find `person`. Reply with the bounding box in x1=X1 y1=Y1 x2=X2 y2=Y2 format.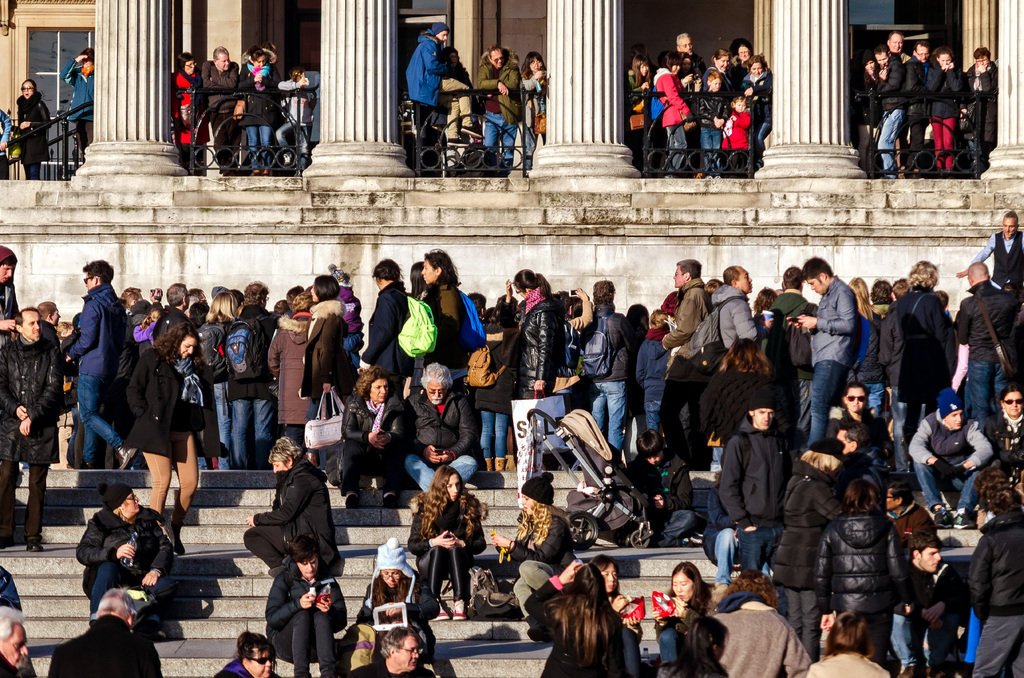
x1=339 y1=540 x2=423 y2=677.
